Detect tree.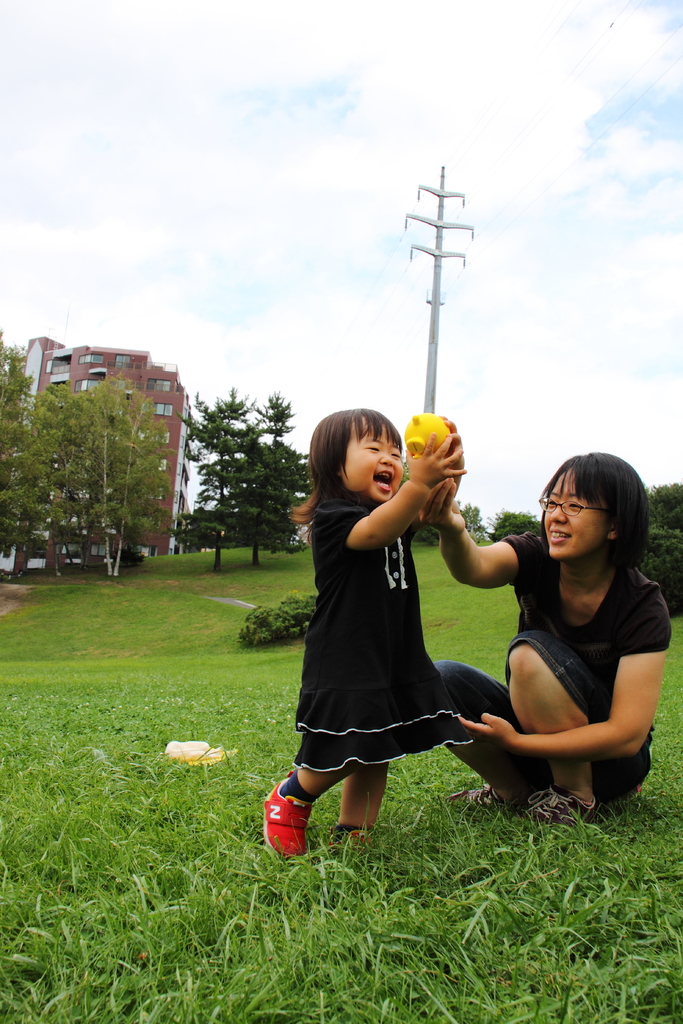
Detected at pyautogui.locateOnScreen(186, 381, 274, 570).
